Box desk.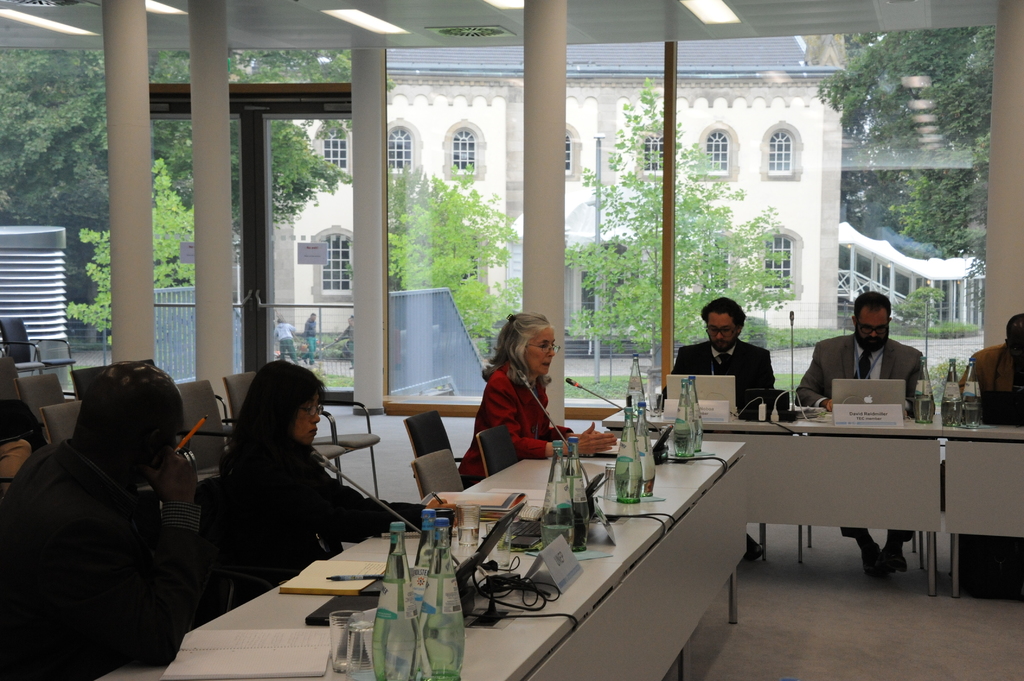
crop(678, 390, 1007, 597).
